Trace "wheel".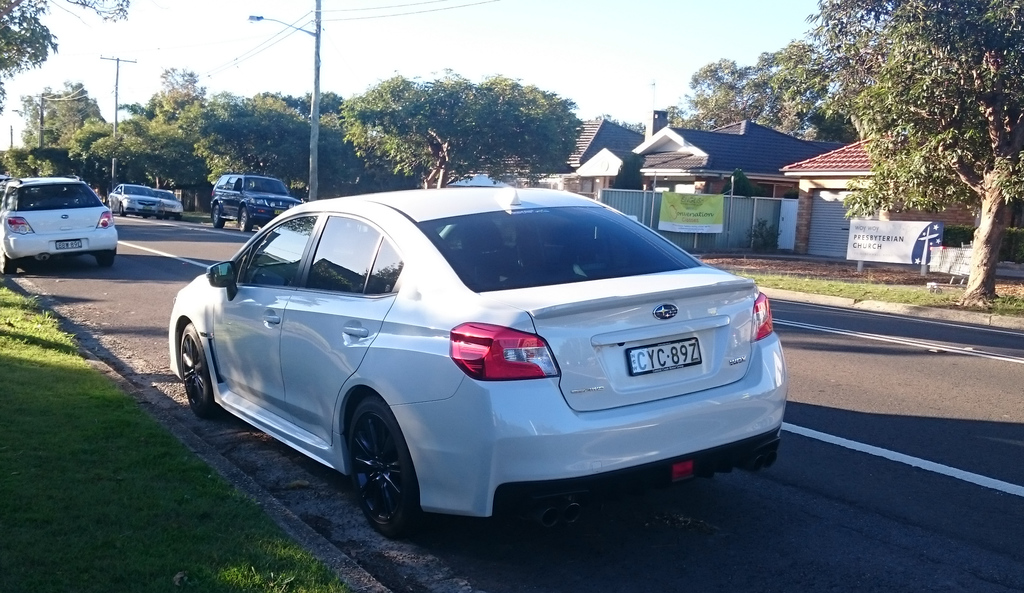
Traced to crop(180, 323, 218, 419).
